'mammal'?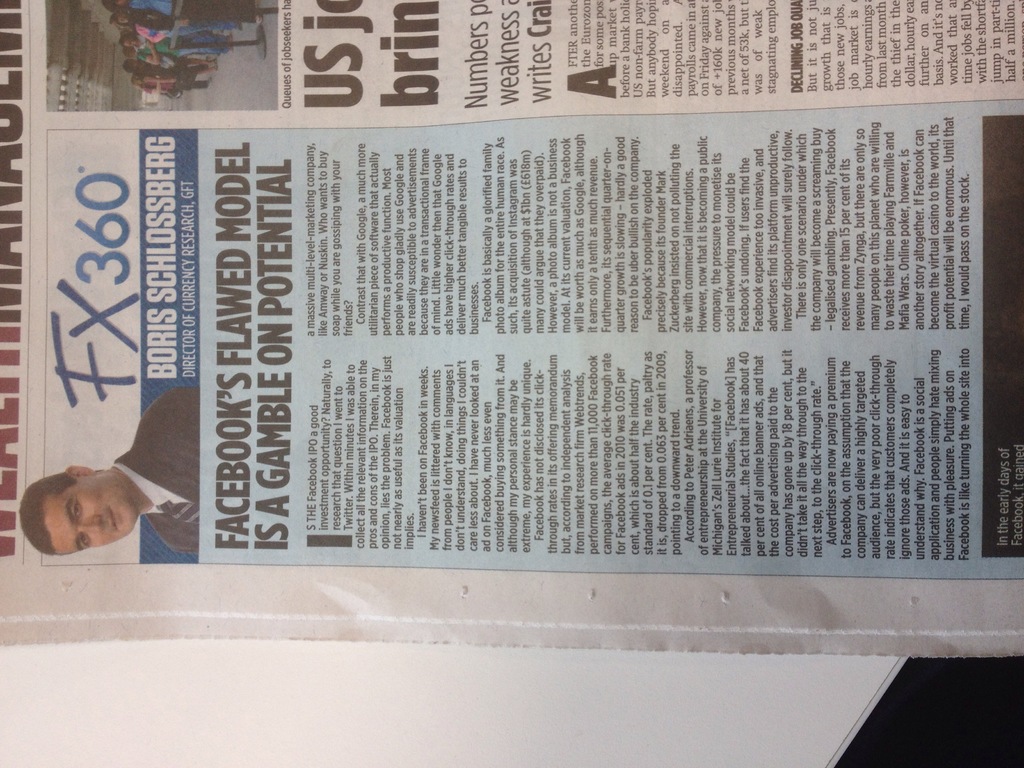
box=[124, 42, 227, 62]
